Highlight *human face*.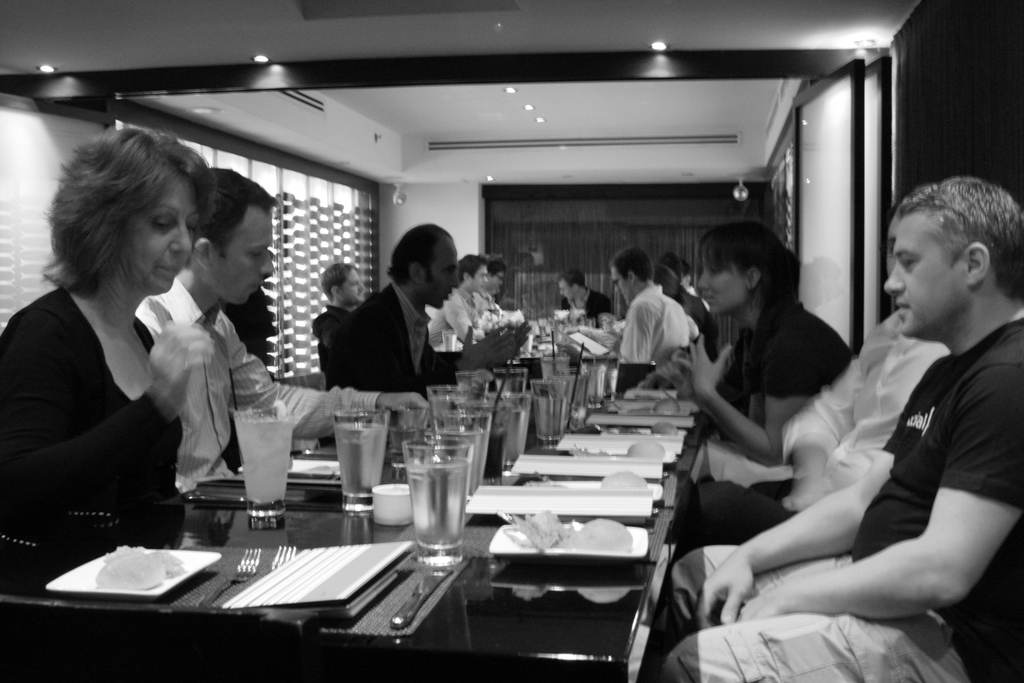
Highlighted region: (559, 279, 574, 300).
